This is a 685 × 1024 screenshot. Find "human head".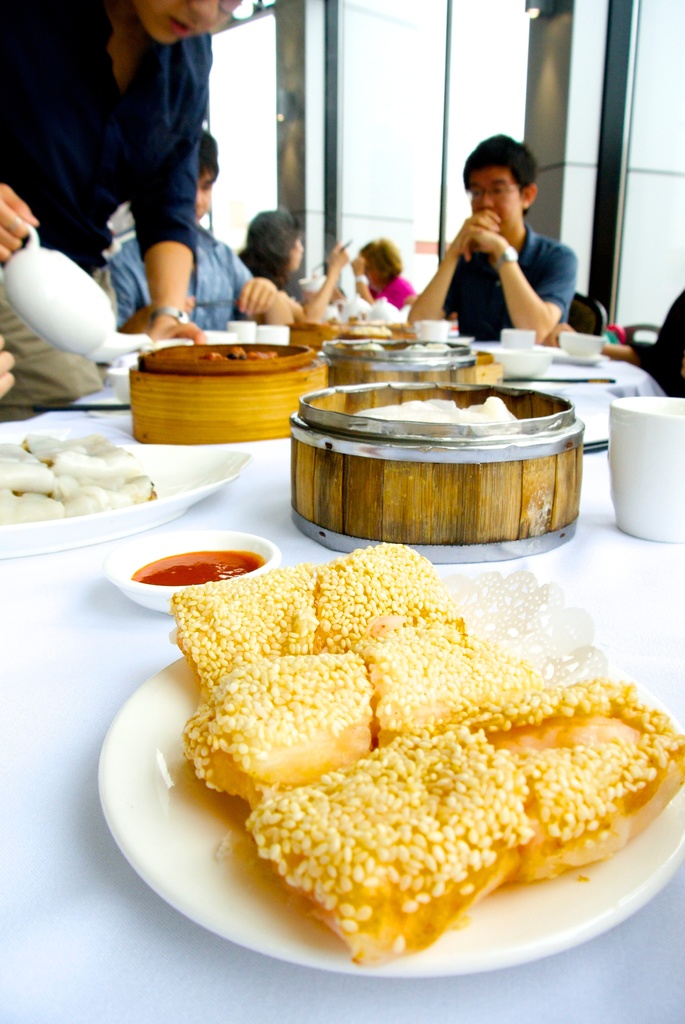
Bounding box: [x1=132, y1=0, x2=265, y2=44].
